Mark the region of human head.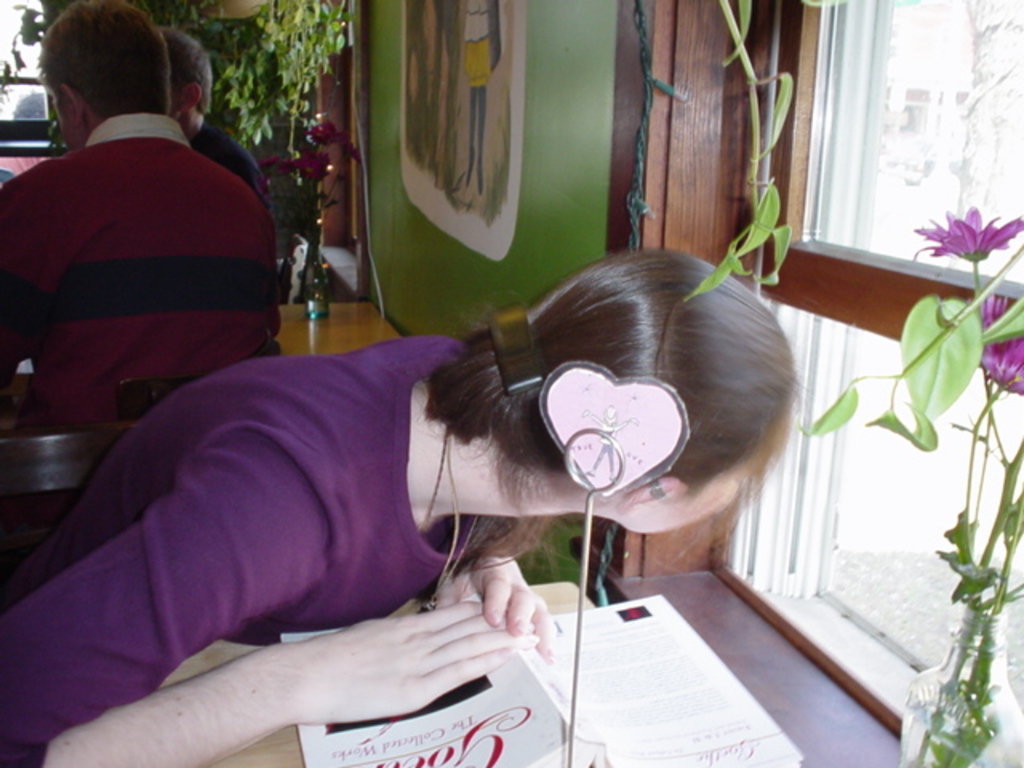
Region: l=37, t=0, r=166, b=146.
